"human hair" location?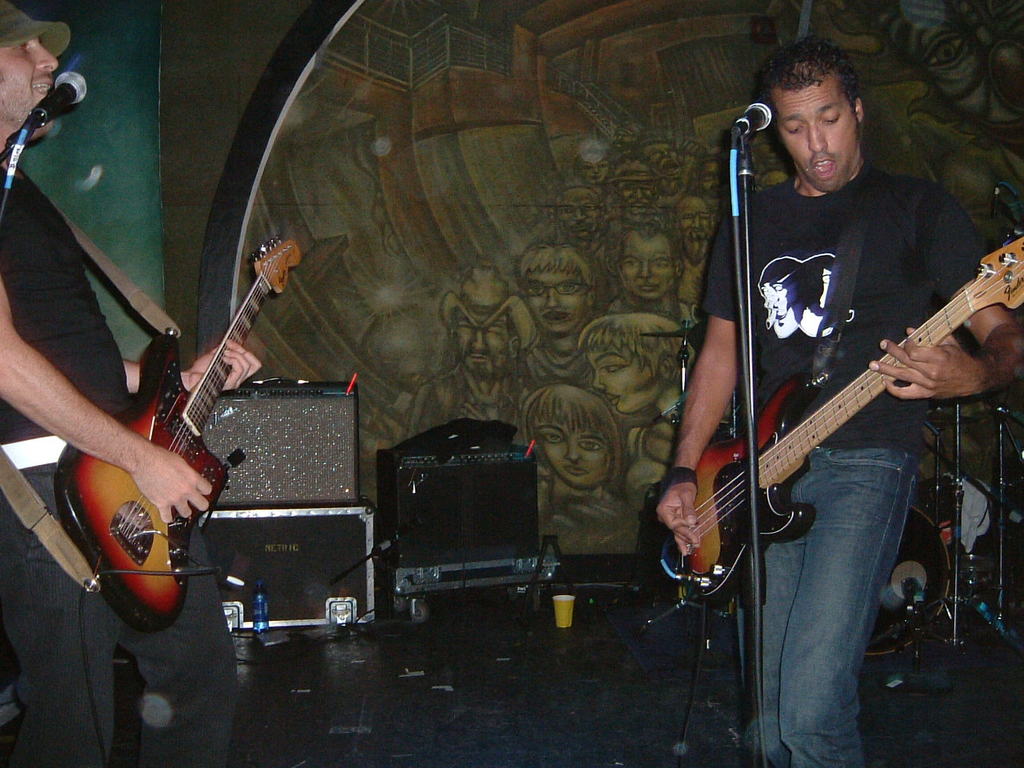
<bbox>520, 384, 622, 481</bbox>
